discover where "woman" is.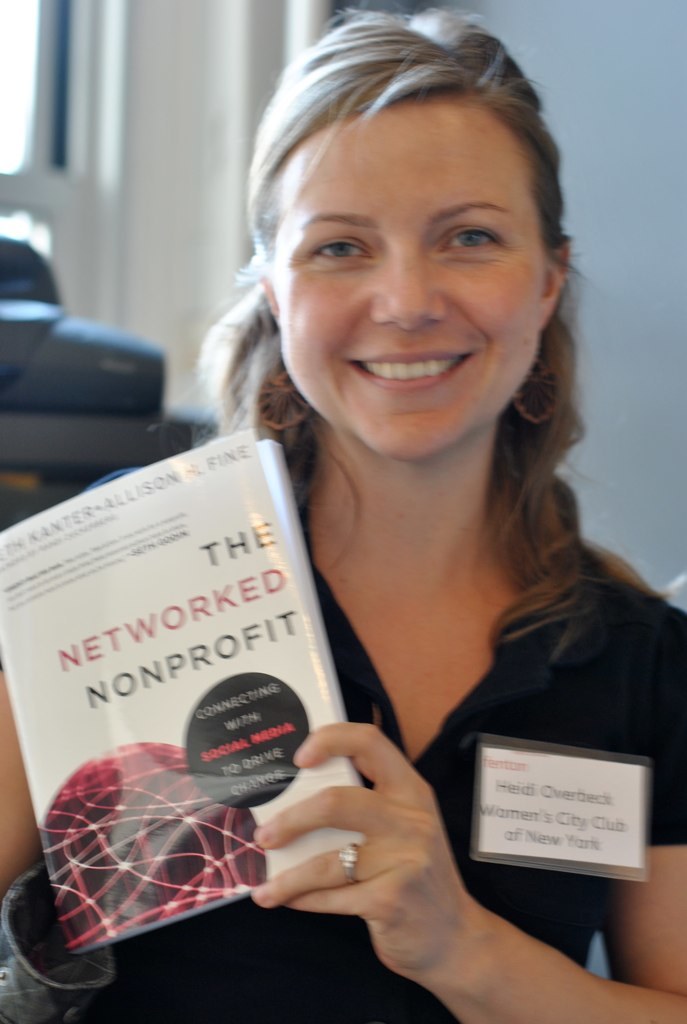
Discovered at l=92, t=67, r=656, b=1023.
